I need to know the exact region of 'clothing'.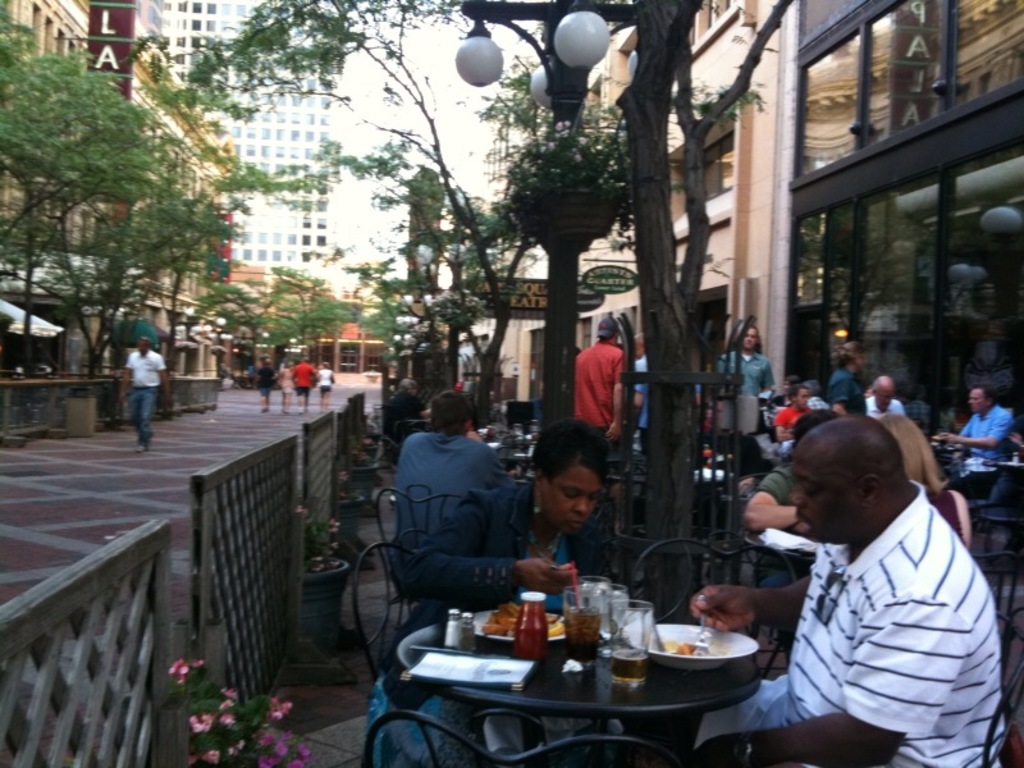
Region: <box>251,366,278,399</box>.
